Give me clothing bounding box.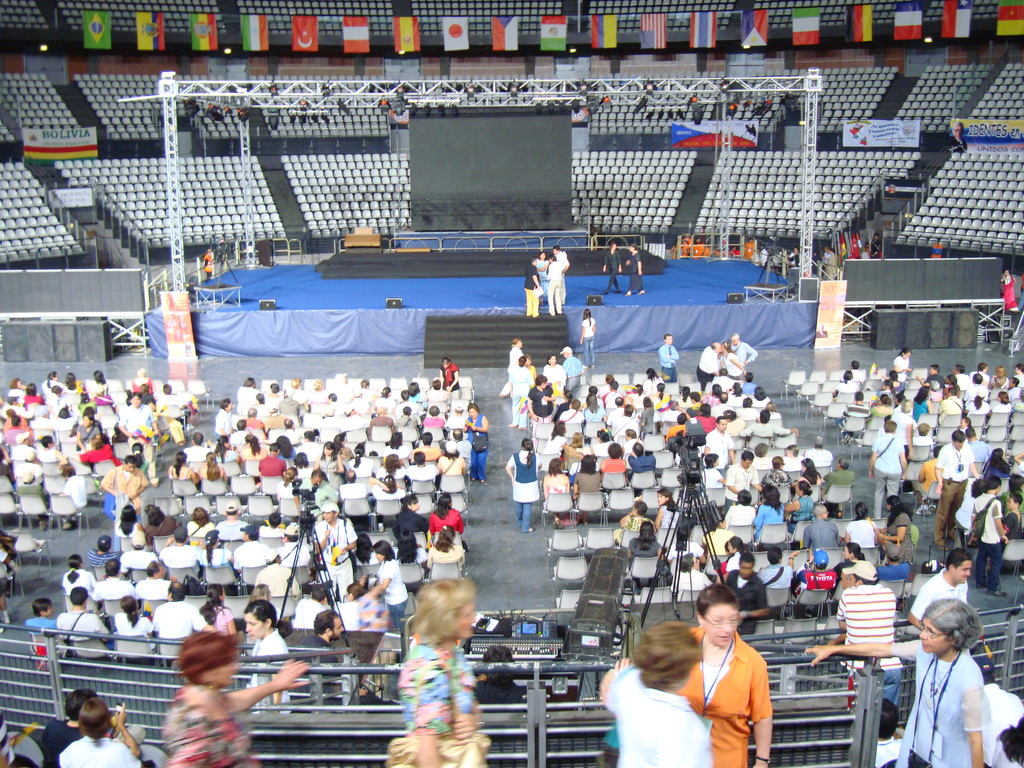
bbox(108, 603, 156, 669).
